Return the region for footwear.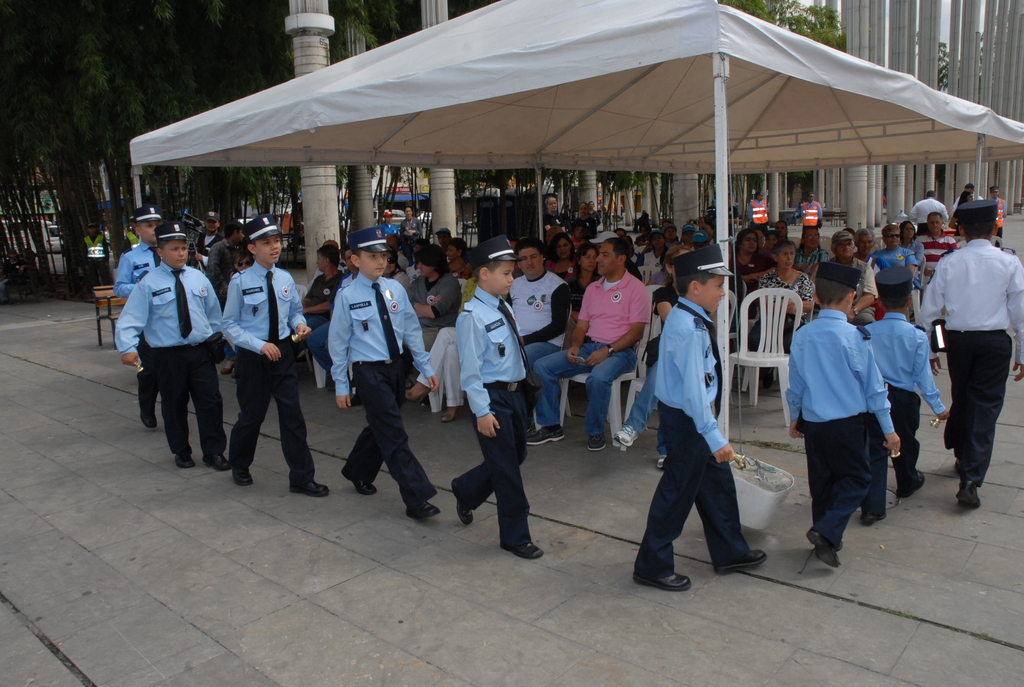
select_region(862, 510, 887, 527).
